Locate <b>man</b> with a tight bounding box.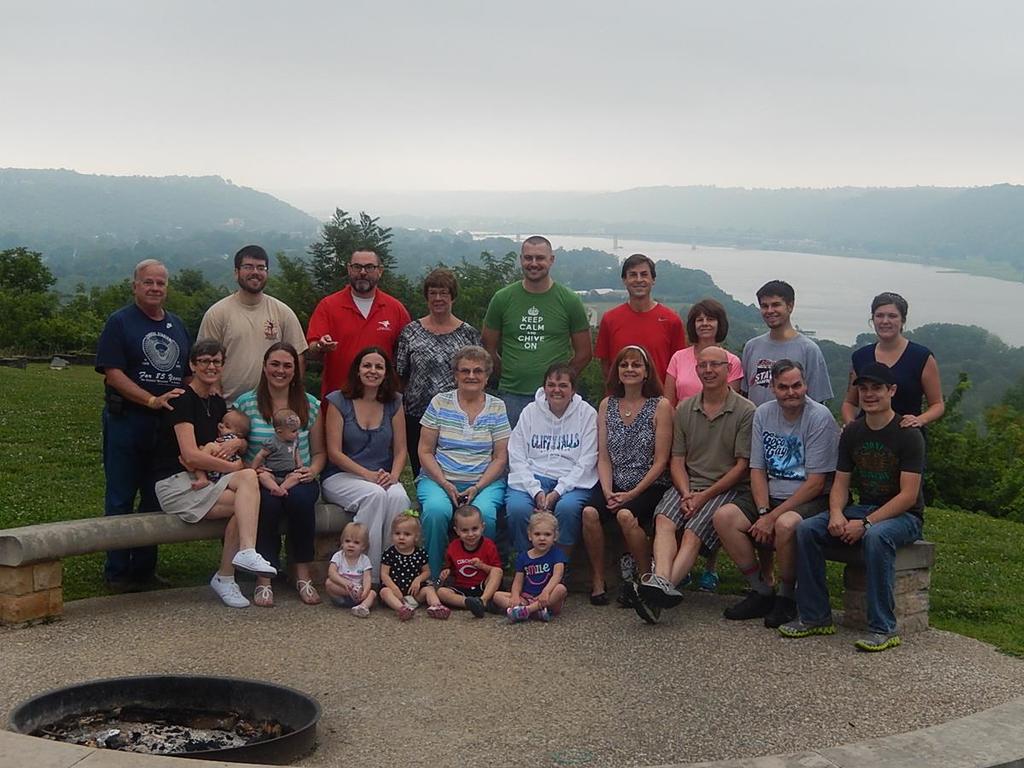
locate(597, 250, 689, 382).
